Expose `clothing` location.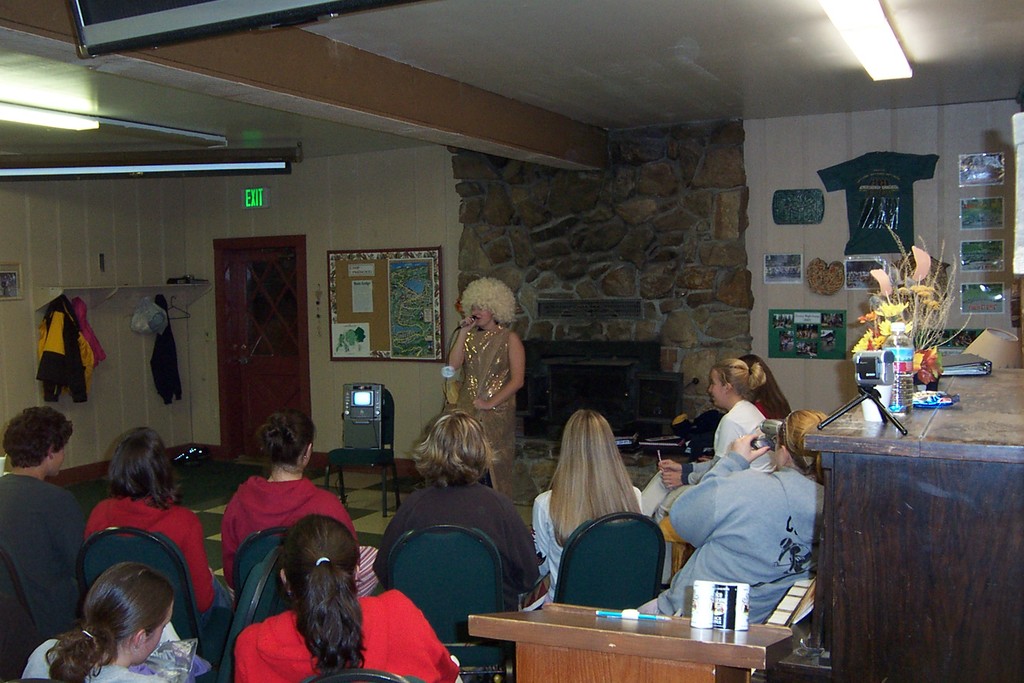
Exposed at BBox(17, 630, 168, 682).
